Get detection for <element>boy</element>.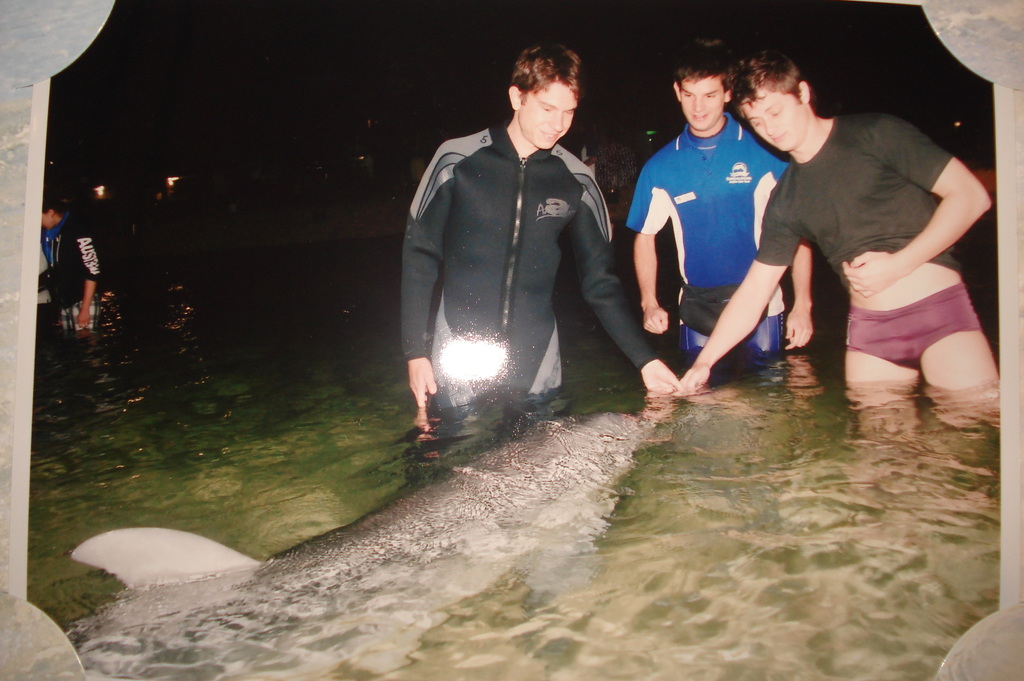
Detection: left=393, top=63, right=644, bottom=430.
